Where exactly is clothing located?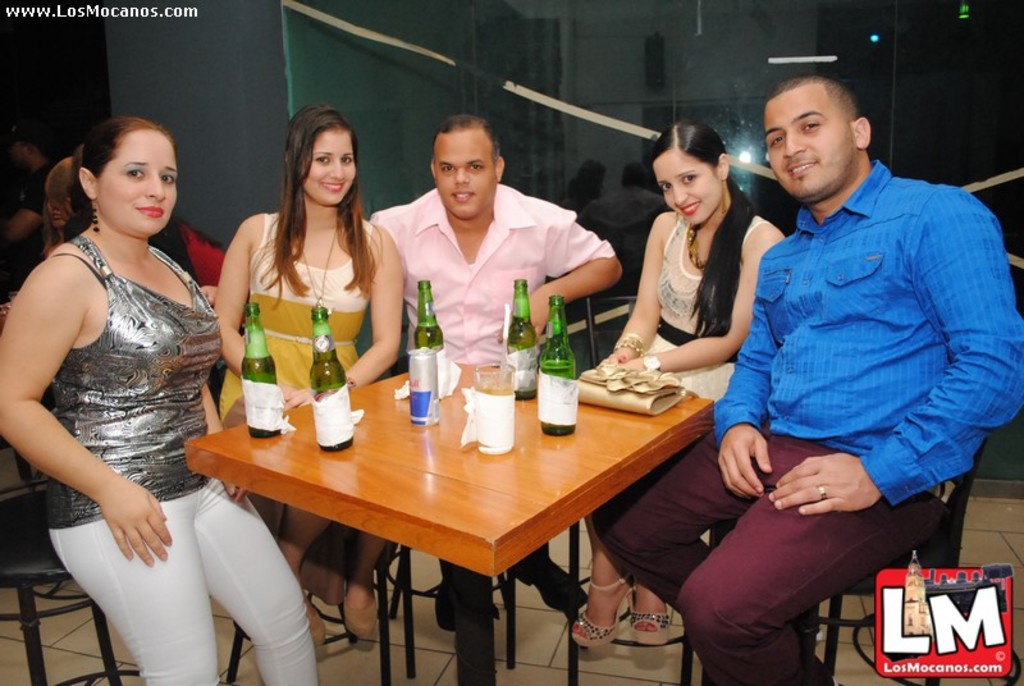
Its bounding box is Rect(355, 186, 611, 641).
